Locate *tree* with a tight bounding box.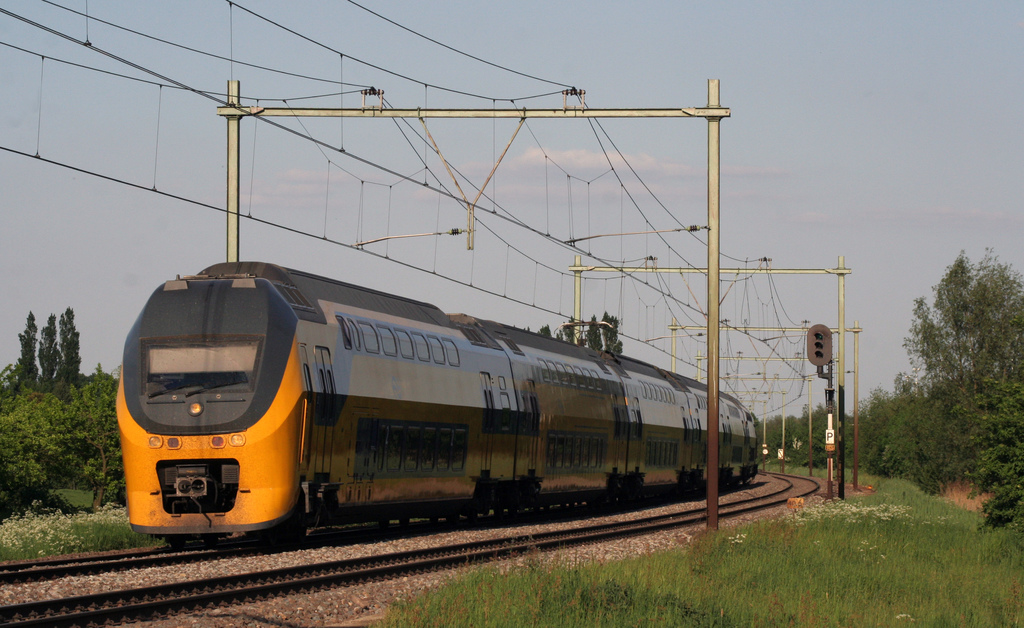
<box>0,373,75,500</box>.
